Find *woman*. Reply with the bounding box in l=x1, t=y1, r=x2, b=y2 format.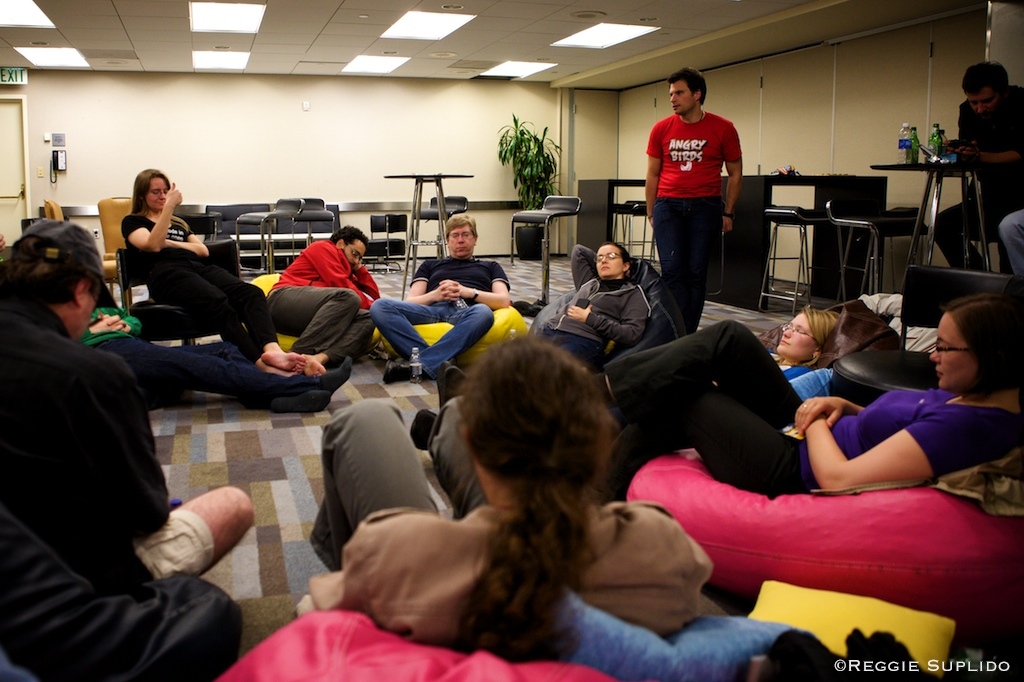
l=760, t=298, r=837, b=403.
